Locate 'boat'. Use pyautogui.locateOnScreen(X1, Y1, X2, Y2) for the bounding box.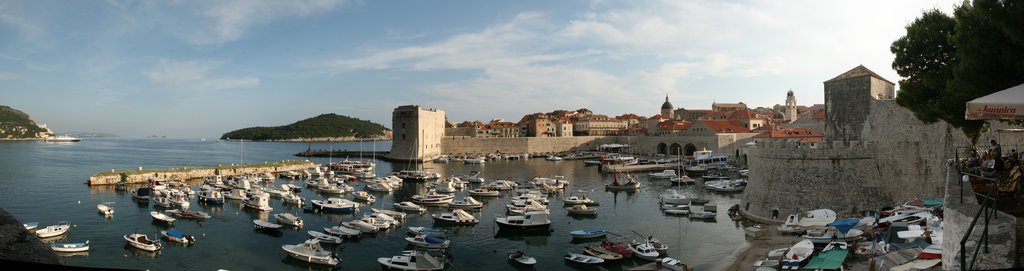
pyautogui.locateOnScreen(159, 226, 195, 245).
